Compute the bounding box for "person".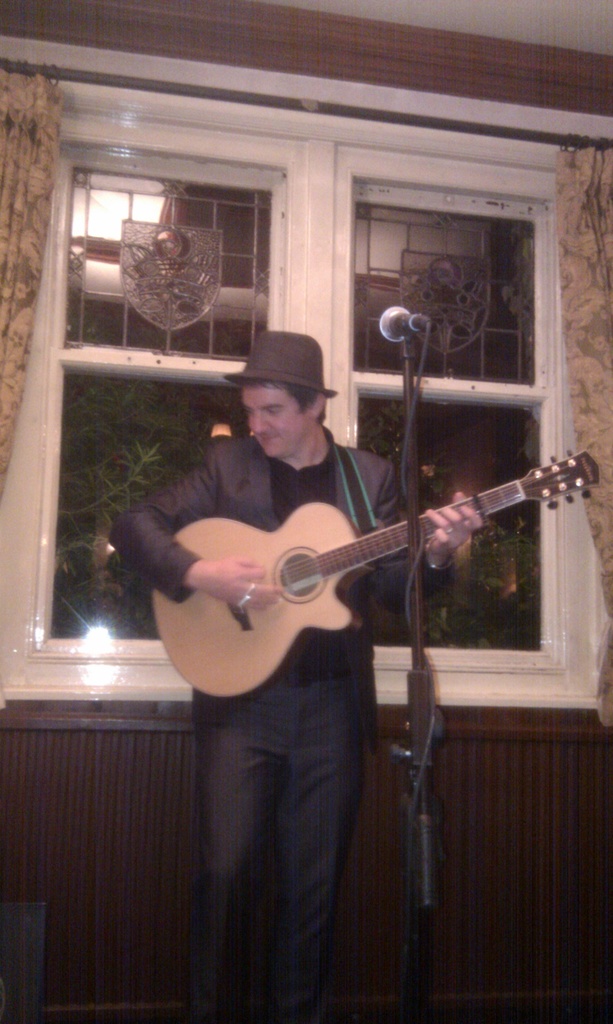
pyautogui.locateOnScreen(94, 326, 505, 1023).
